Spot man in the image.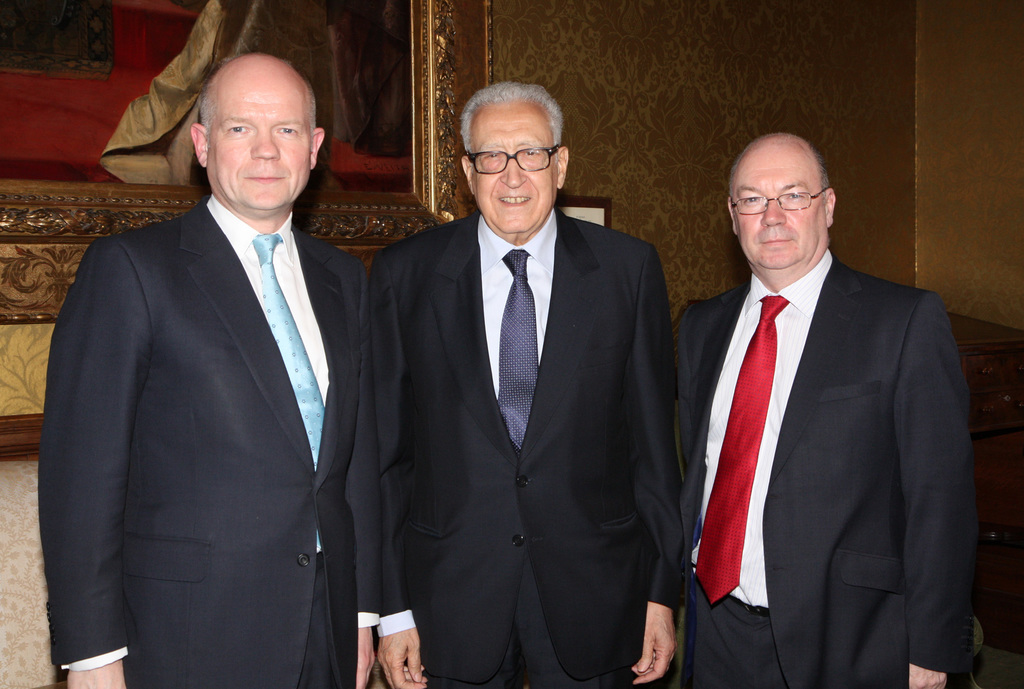
man found at pyautogui.locateOnScreen(673, 130, 973, 688).
